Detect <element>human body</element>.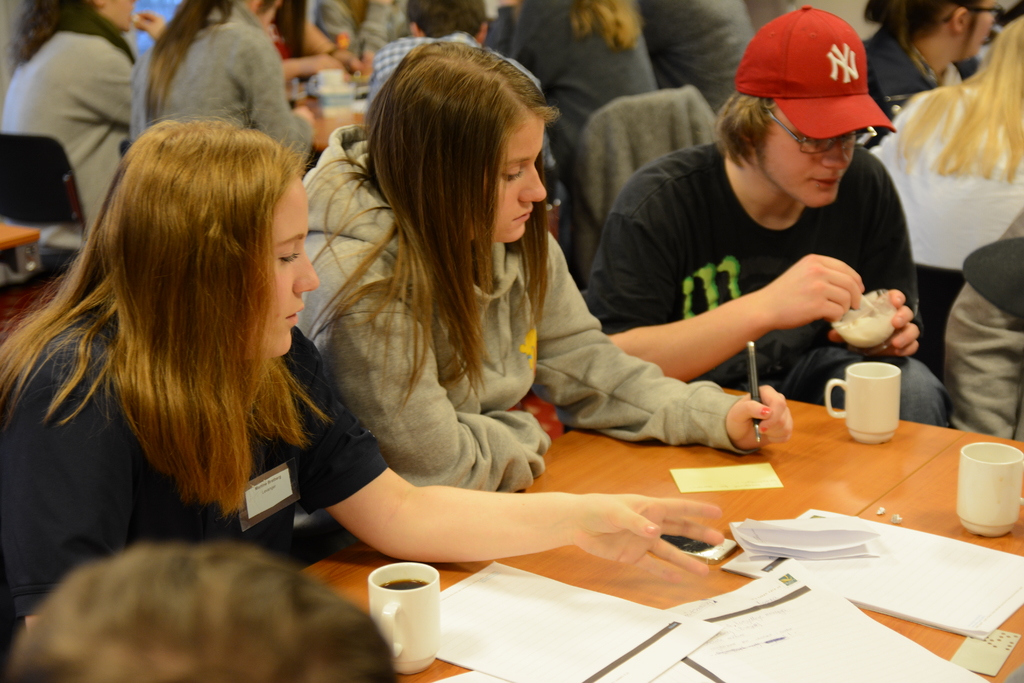
Detected at rect(586, 129, 938, 431).
